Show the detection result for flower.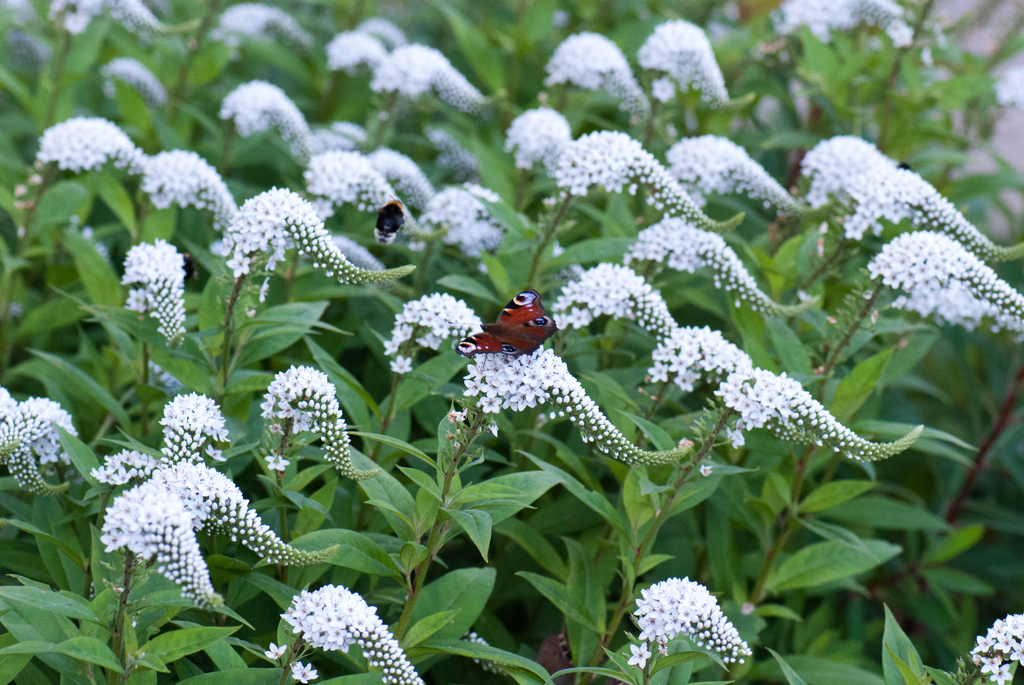
bbox=(637, 222, 815, 313).
